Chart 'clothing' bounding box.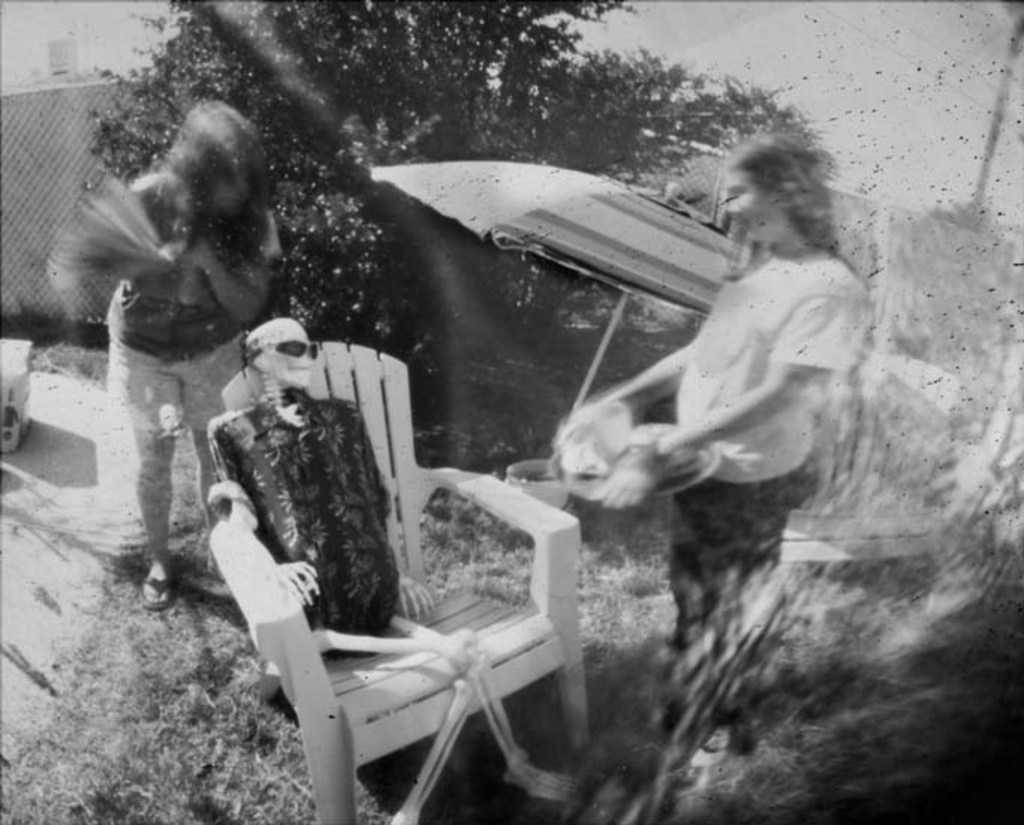
Charted: l=672, t=458, r=817, b=647.
